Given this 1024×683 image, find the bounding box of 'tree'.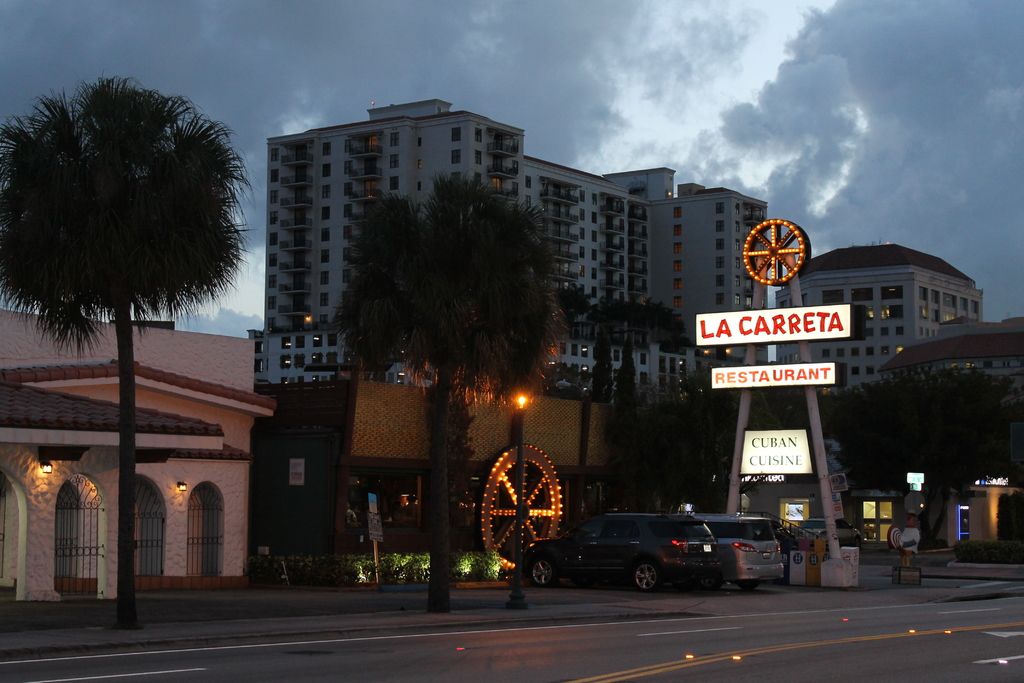
817/362/1023/554.
